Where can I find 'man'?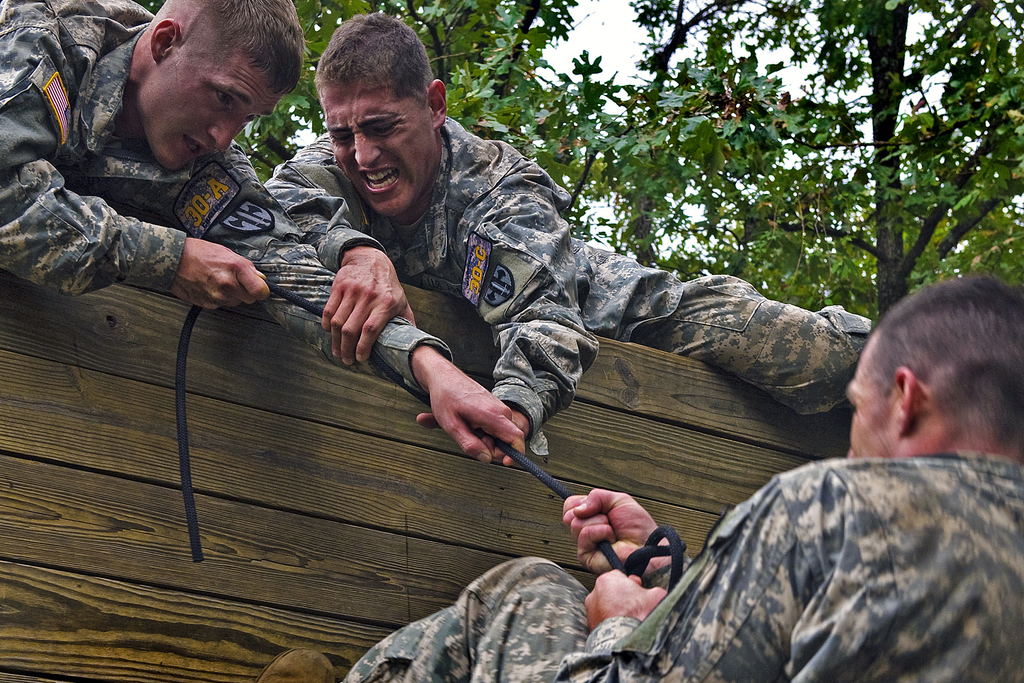
You can find it at [255,274,1023,682].
